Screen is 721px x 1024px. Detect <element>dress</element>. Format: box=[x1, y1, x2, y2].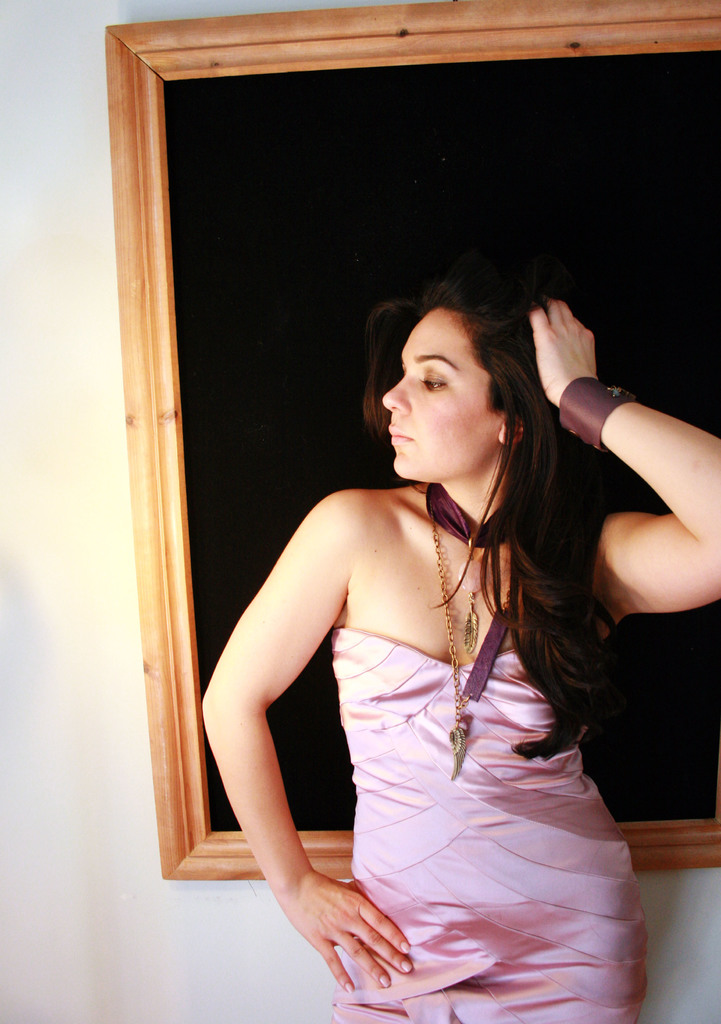
box=[251, 487, 642, 994].
